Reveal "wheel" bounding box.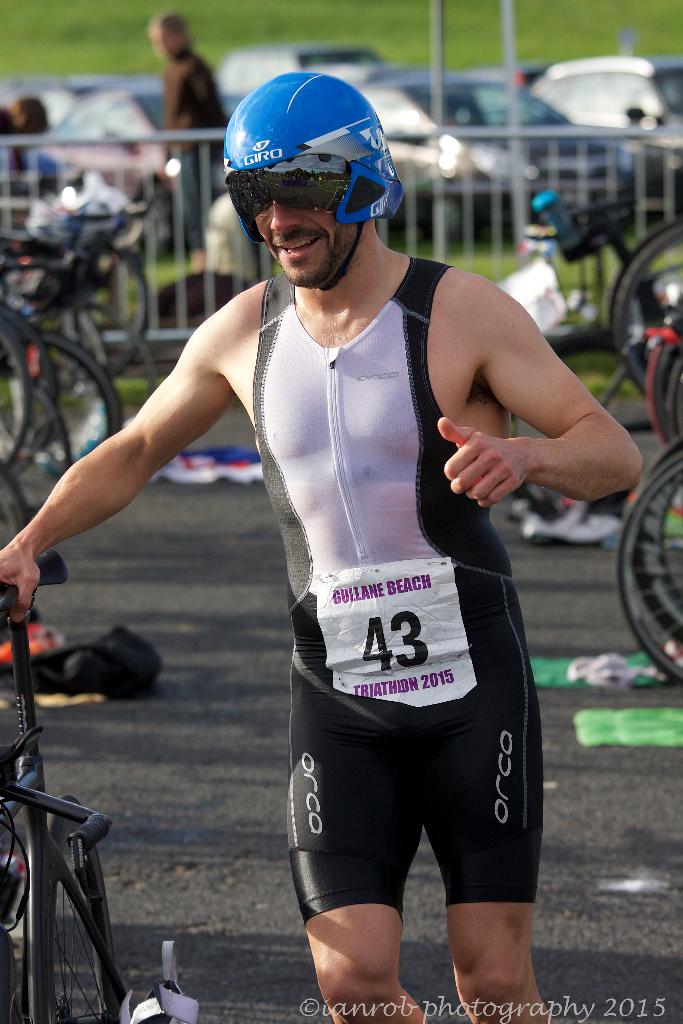
Revealed: crop(617, 453, 682, 692).
